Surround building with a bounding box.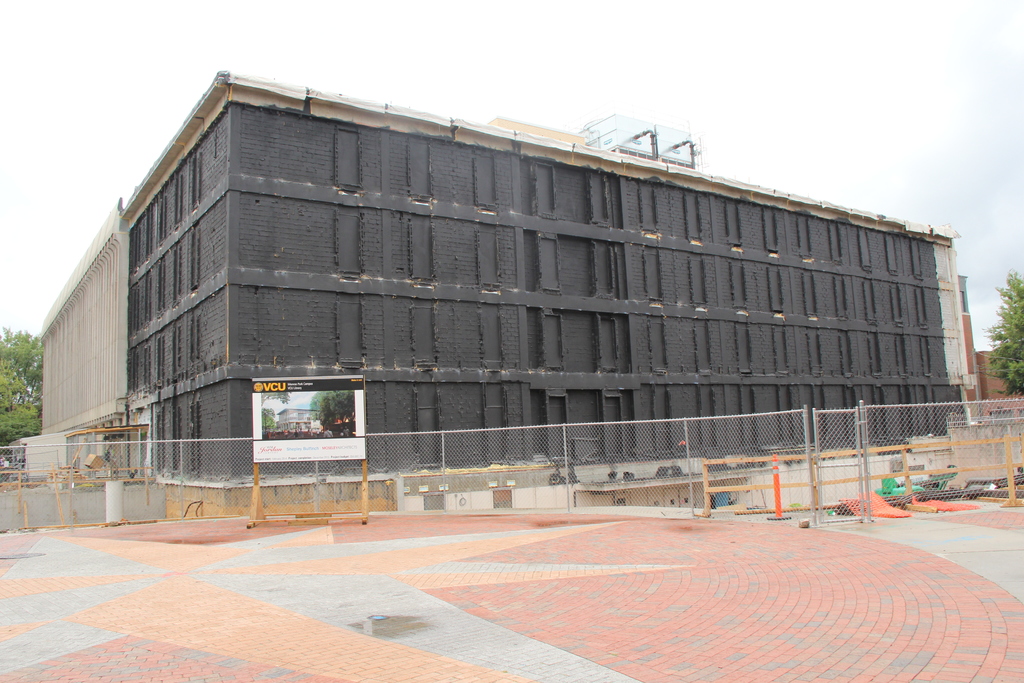
bbox=(951, 272, 981, 397).
